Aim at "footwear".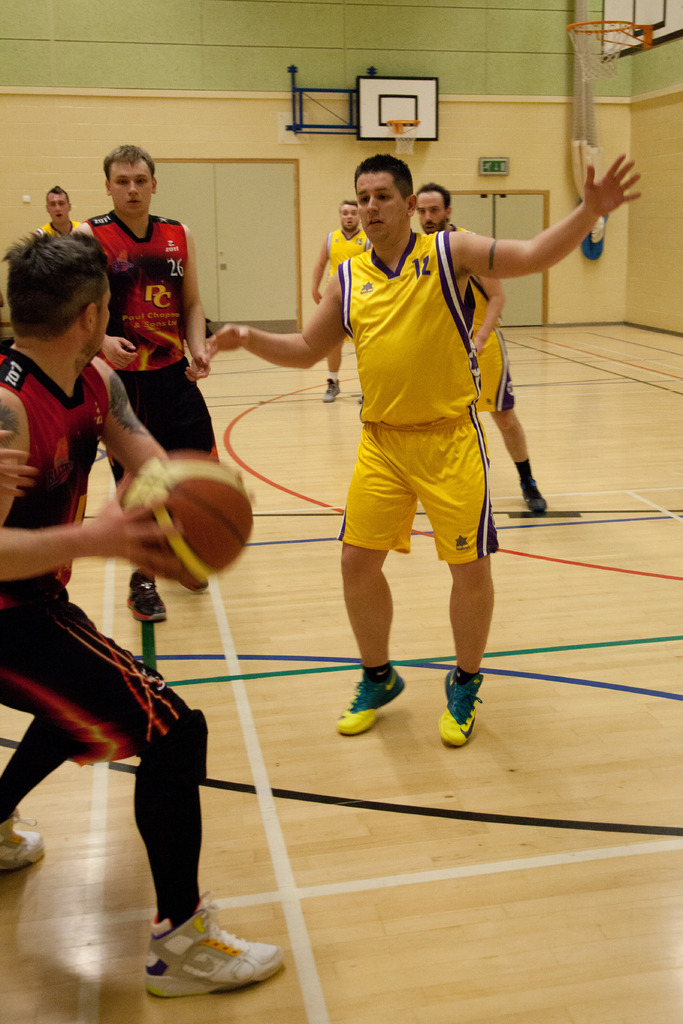
Aimed at BBox(523, 480, 545, 516).
